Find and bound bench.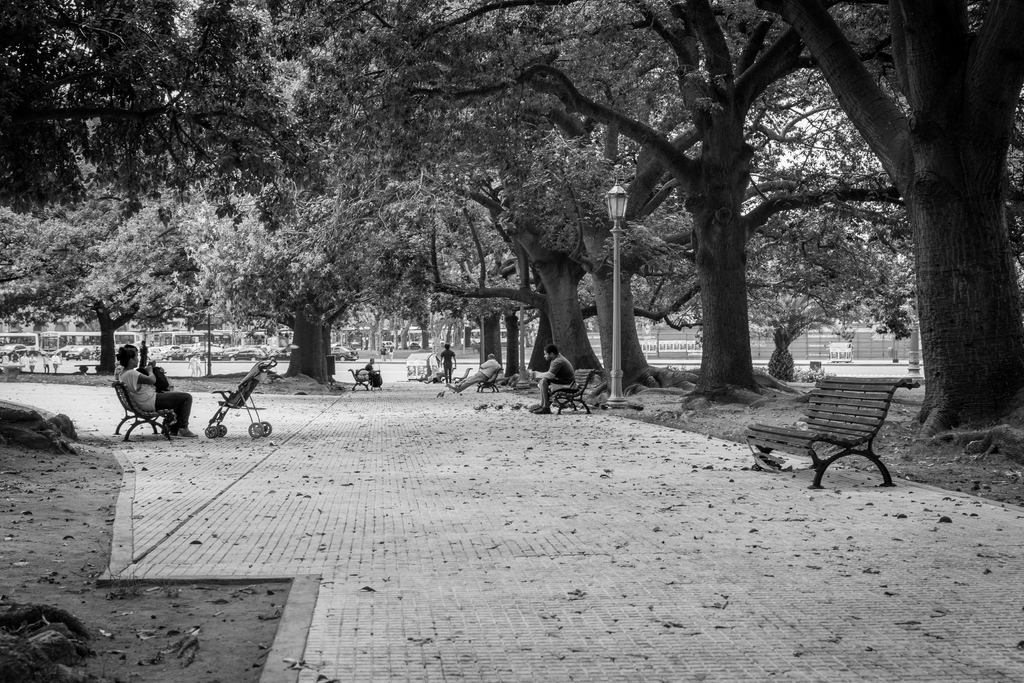
Bound: bbox(751, 360, 913, 488).
